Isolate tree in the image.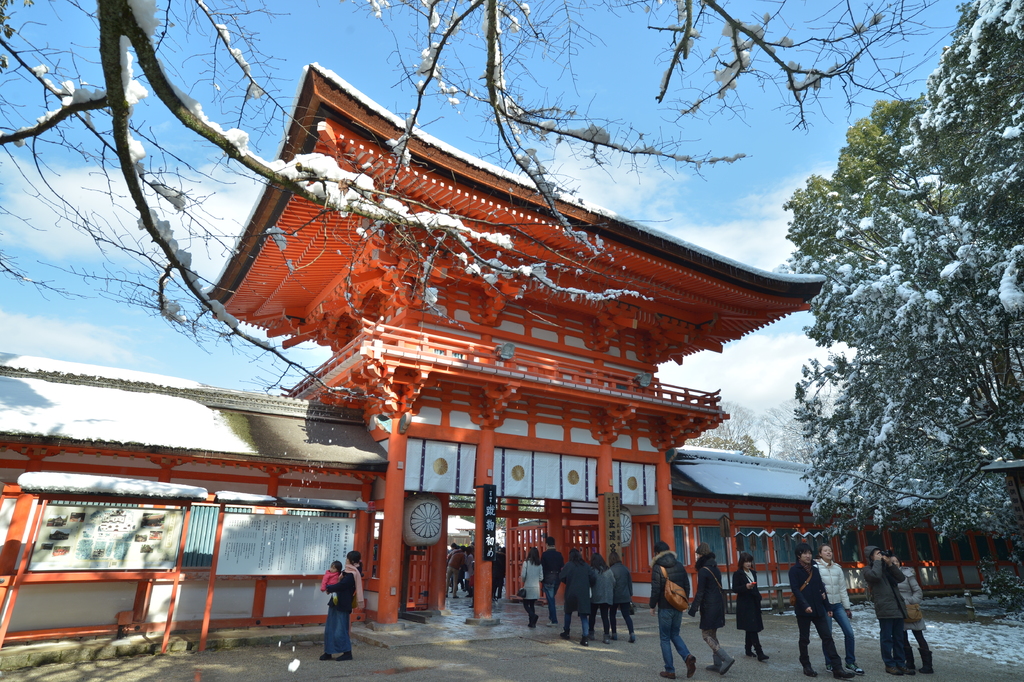
Isolated region: select_region(766, 0, 1023, 567).
